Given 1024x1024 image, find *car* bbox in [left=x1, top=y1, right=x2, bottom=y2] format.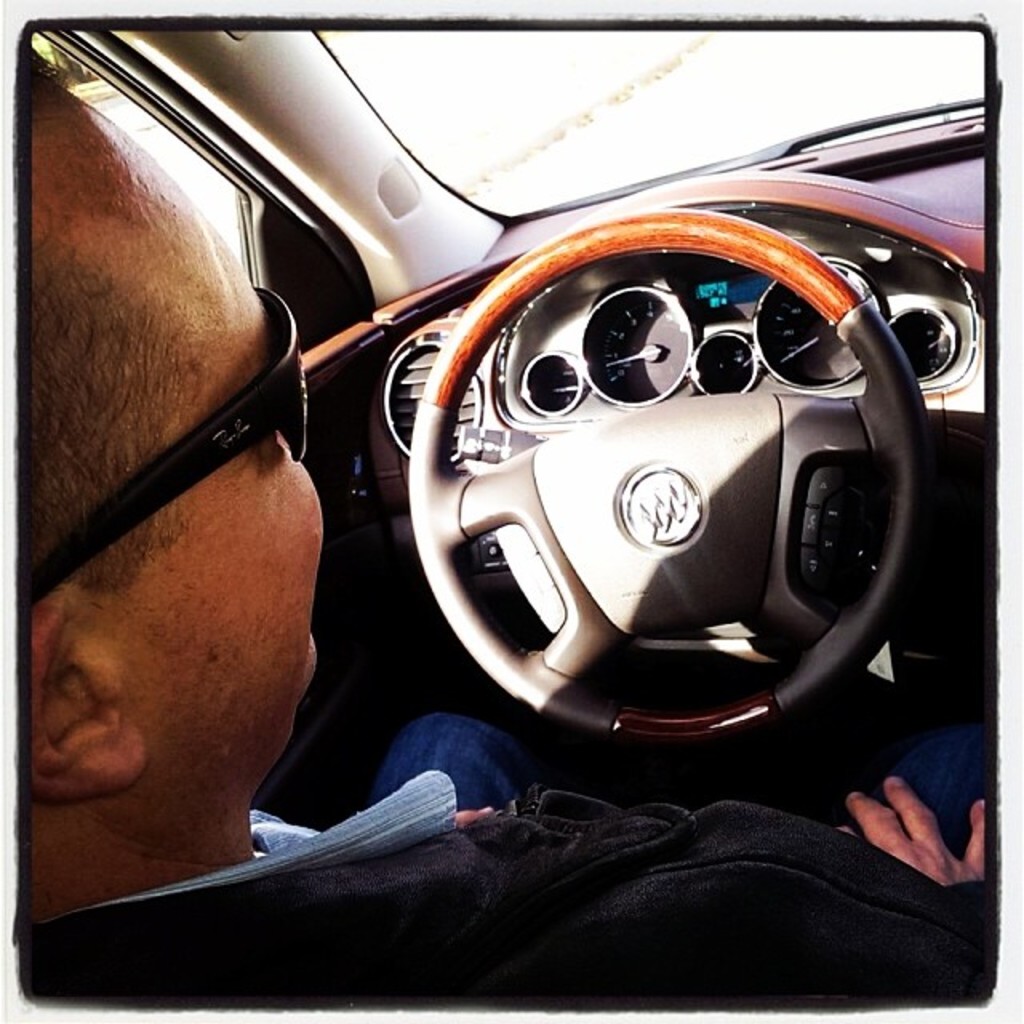
[left=21, top=30, right=987, bottom=1016].
